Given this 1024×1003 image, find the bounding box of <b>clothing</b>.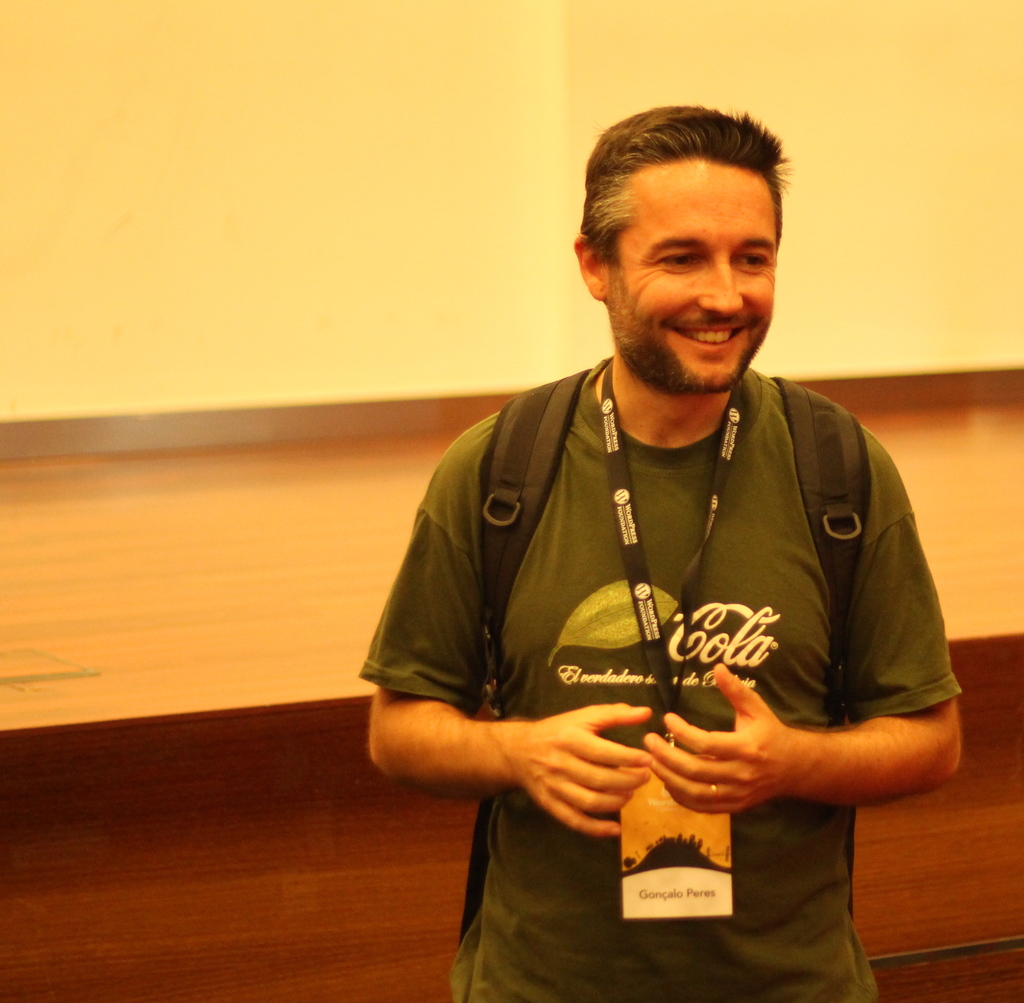
crop(357, 358, 961, 1002).
